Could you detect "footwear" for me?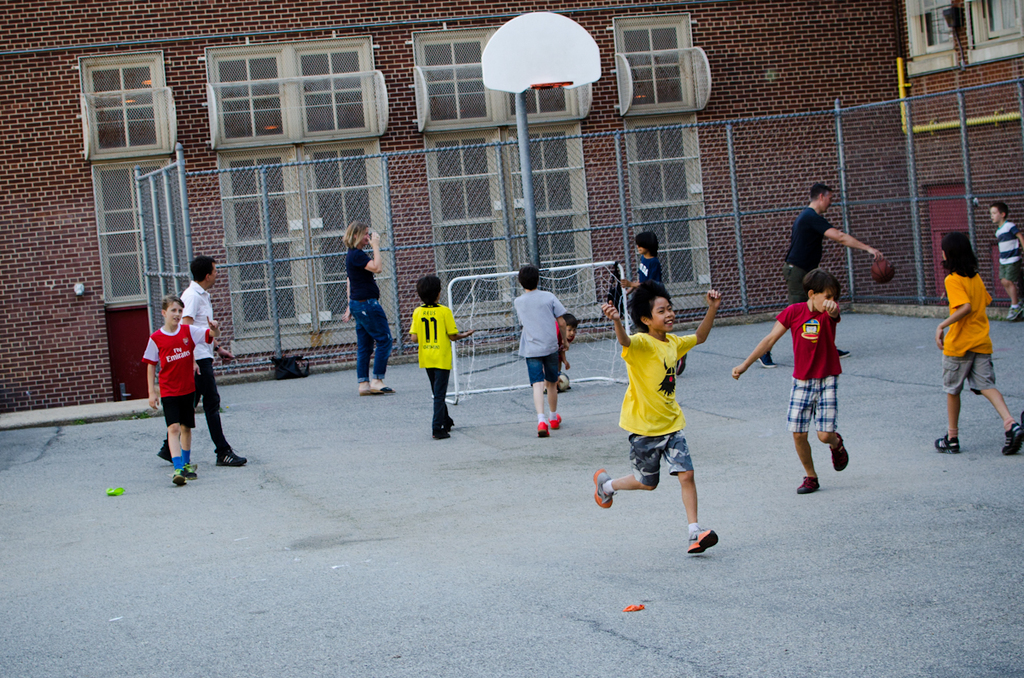
Detection result: bbox(939, 432, 961, 454).
